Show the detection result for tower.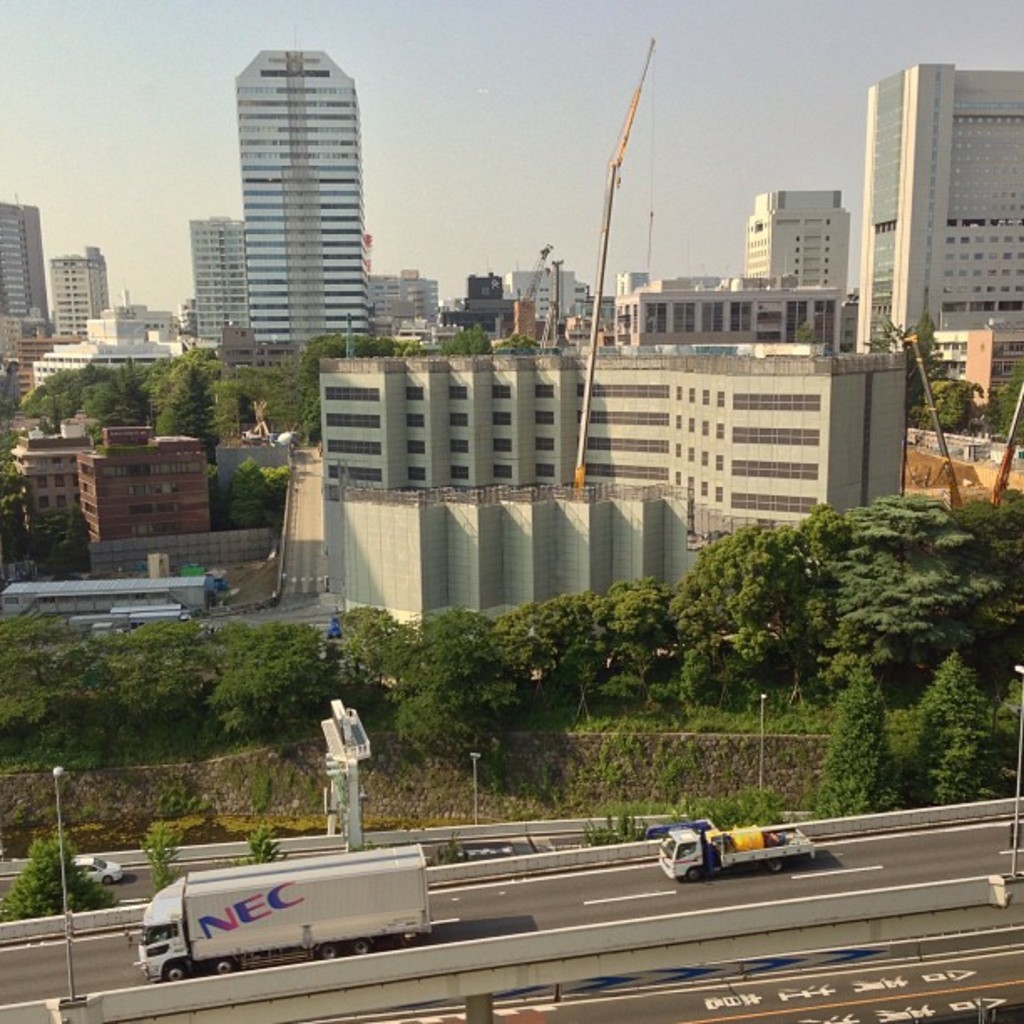
[179, 0, 393, 378].
